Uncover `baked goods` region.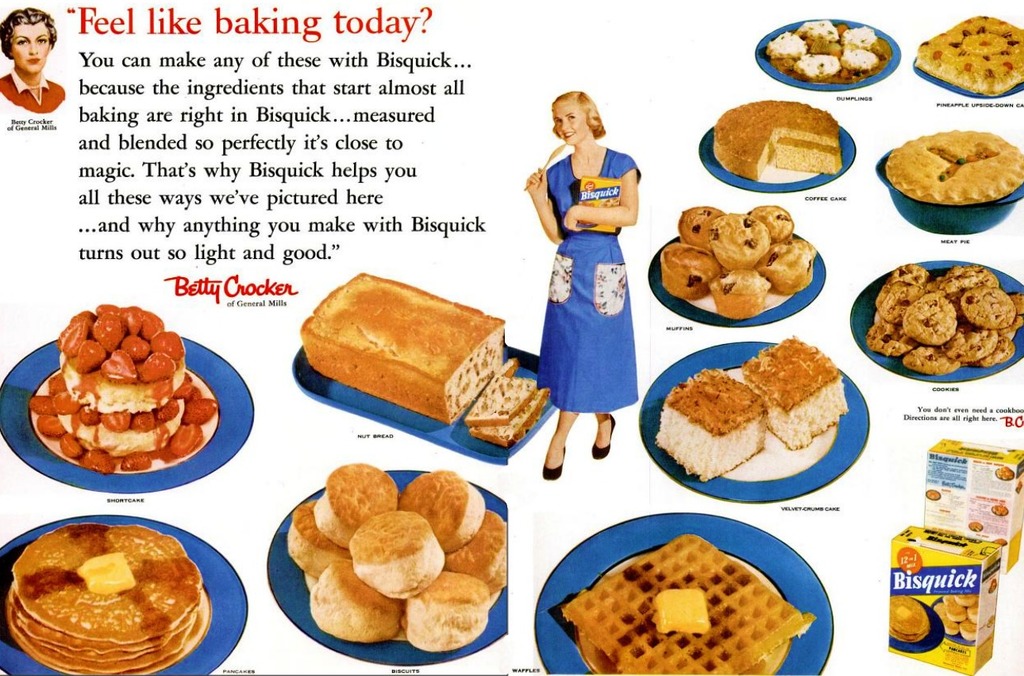
Uncovered: left=885, top=129, right=1023, bottom=207.
